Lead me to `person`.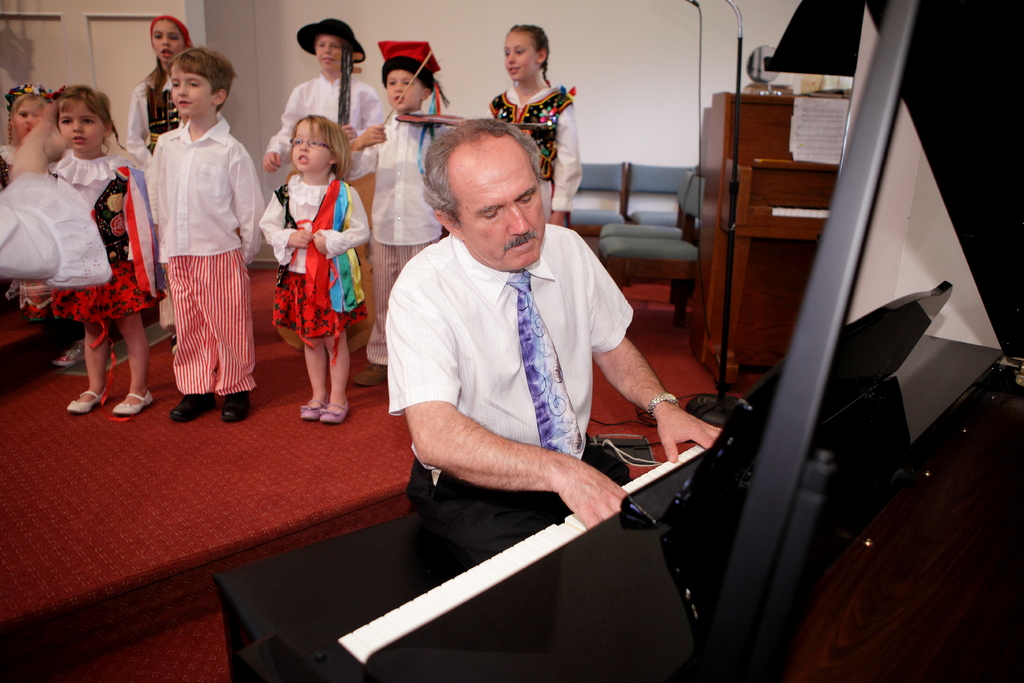
Lead to l=25, t=82, r=168, b=413.
